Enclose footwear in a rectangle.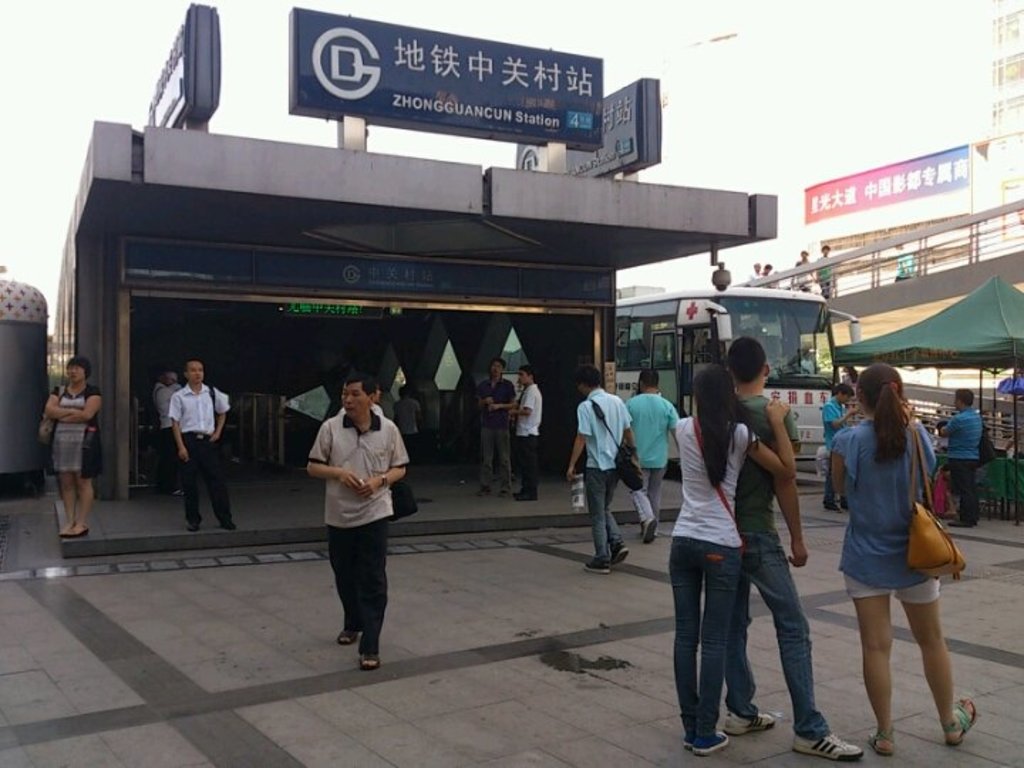
x1=691, y1=734, x2=727, y2=752.
